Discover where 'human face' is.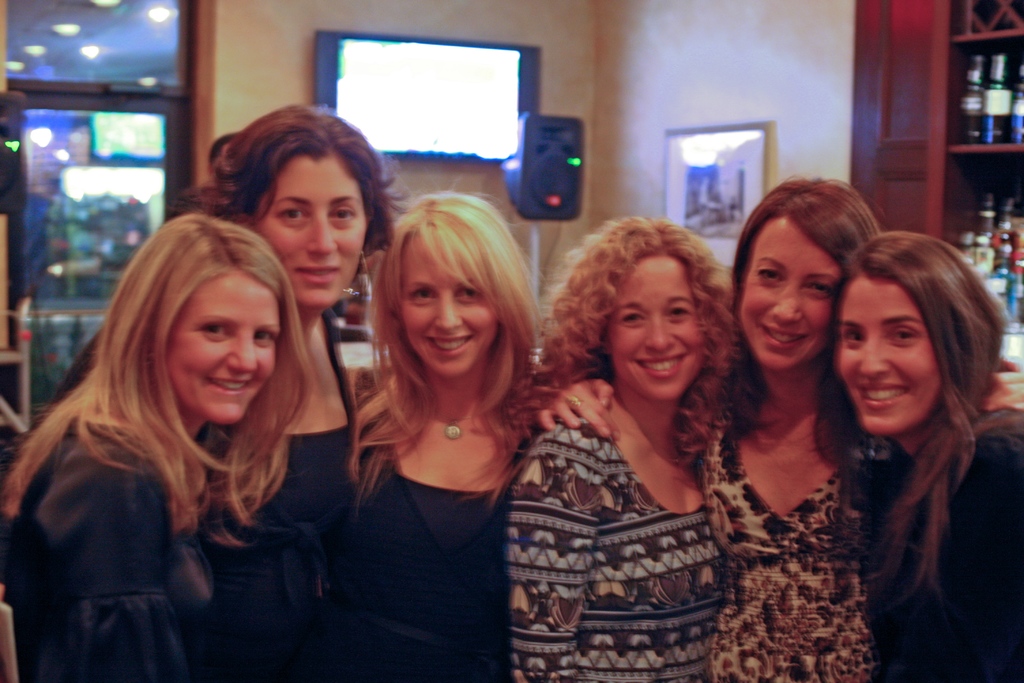
Discovered at locate(168, 274, 278, 421).
